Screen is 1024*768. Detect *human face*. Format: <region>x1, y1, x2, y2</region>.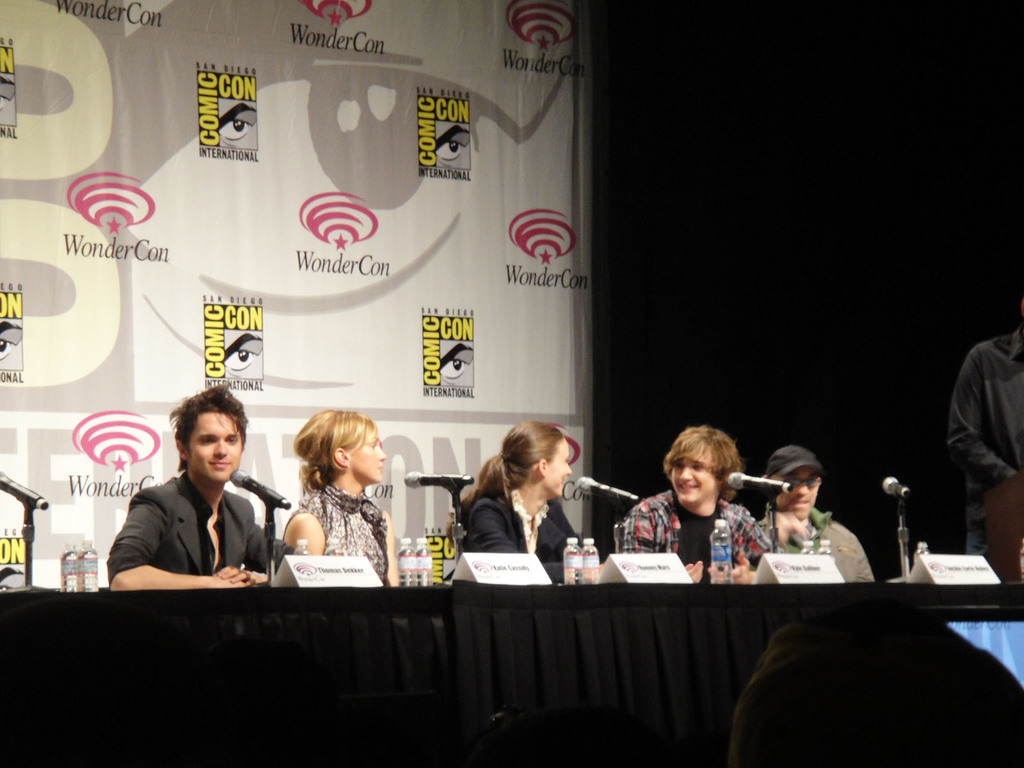
<region>671, 455, 719, 506</region>.
